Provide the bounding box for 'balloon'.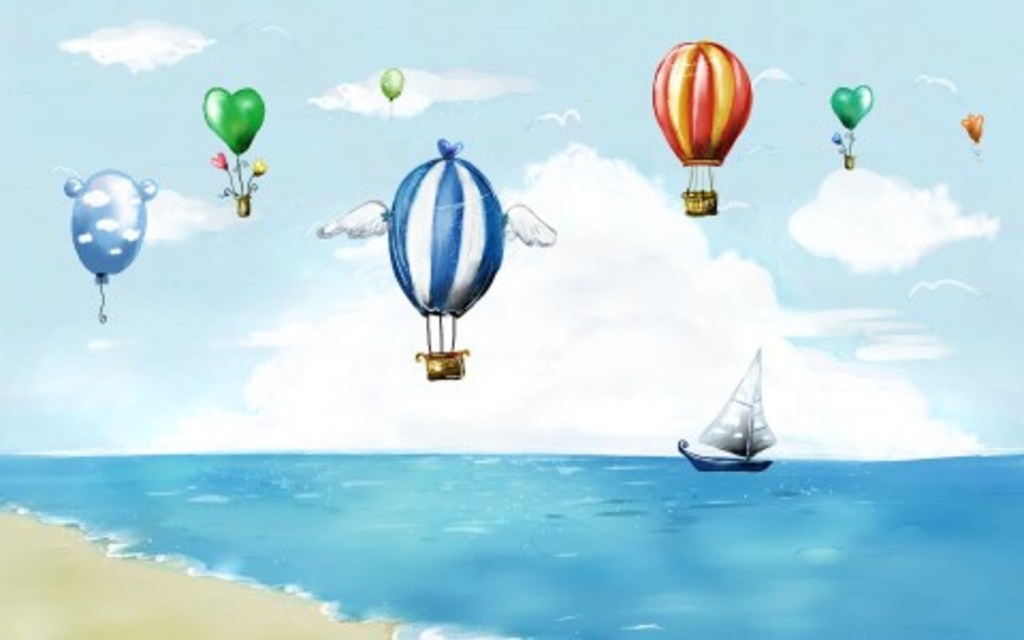
bbox(655, 43, 753, 169).
